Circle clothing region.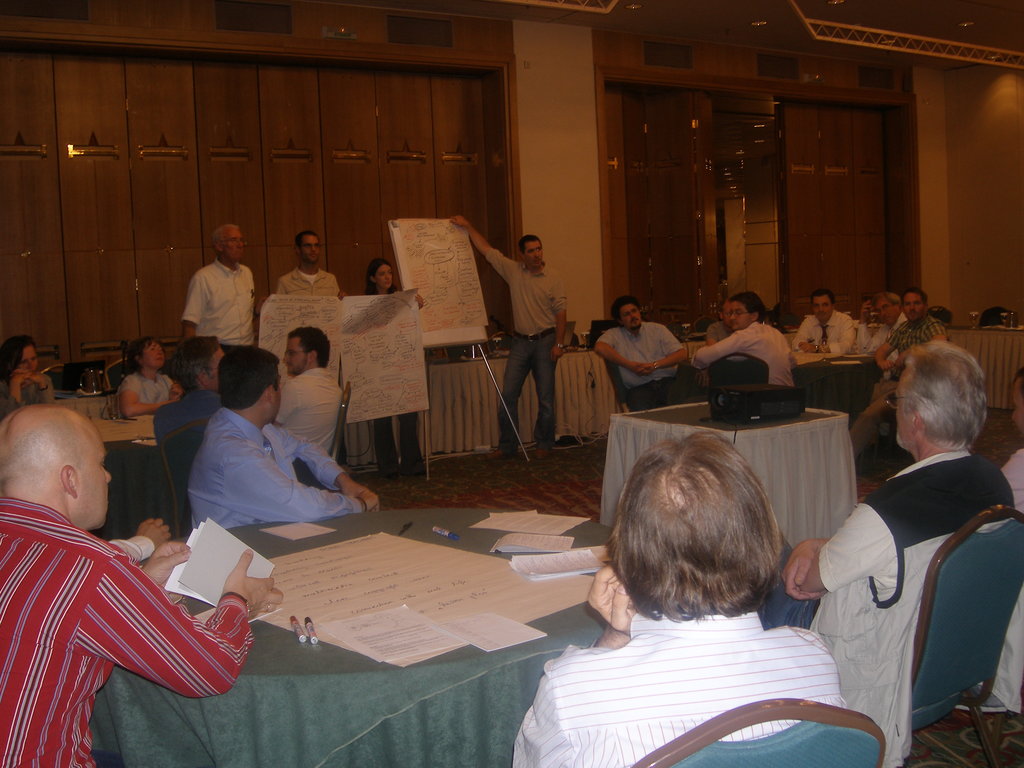
Region: x1=755 y1=440 x2=1020 y2=767.
